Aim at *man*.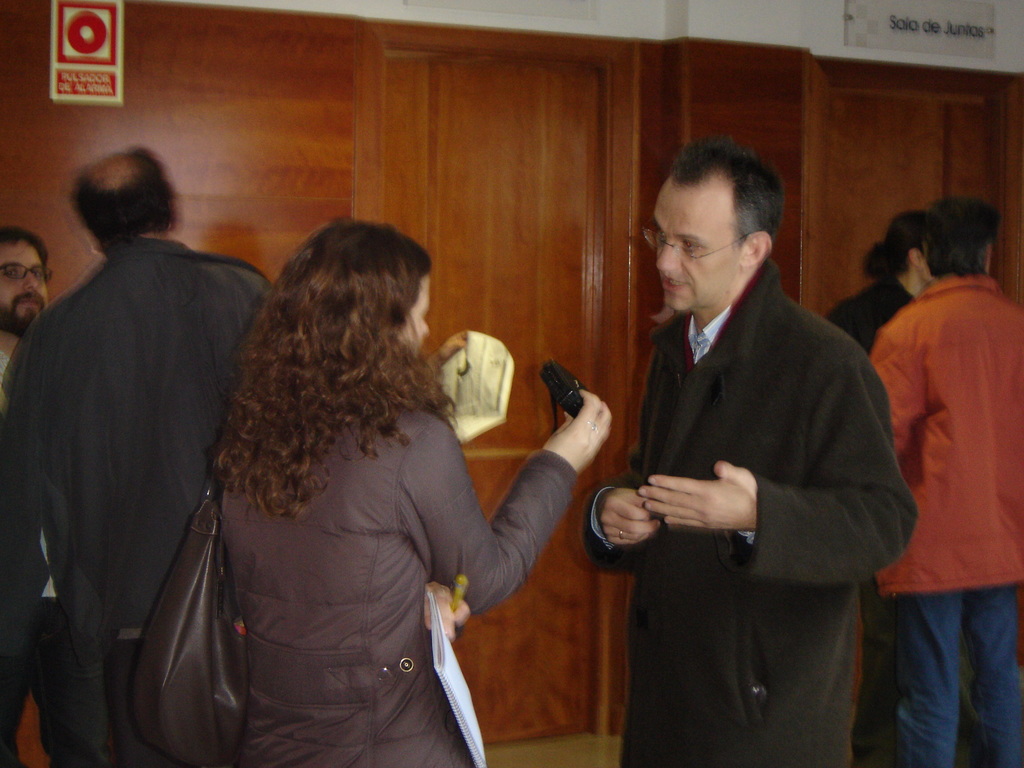
Aimed at select_region(579, 129, 918, 767).
